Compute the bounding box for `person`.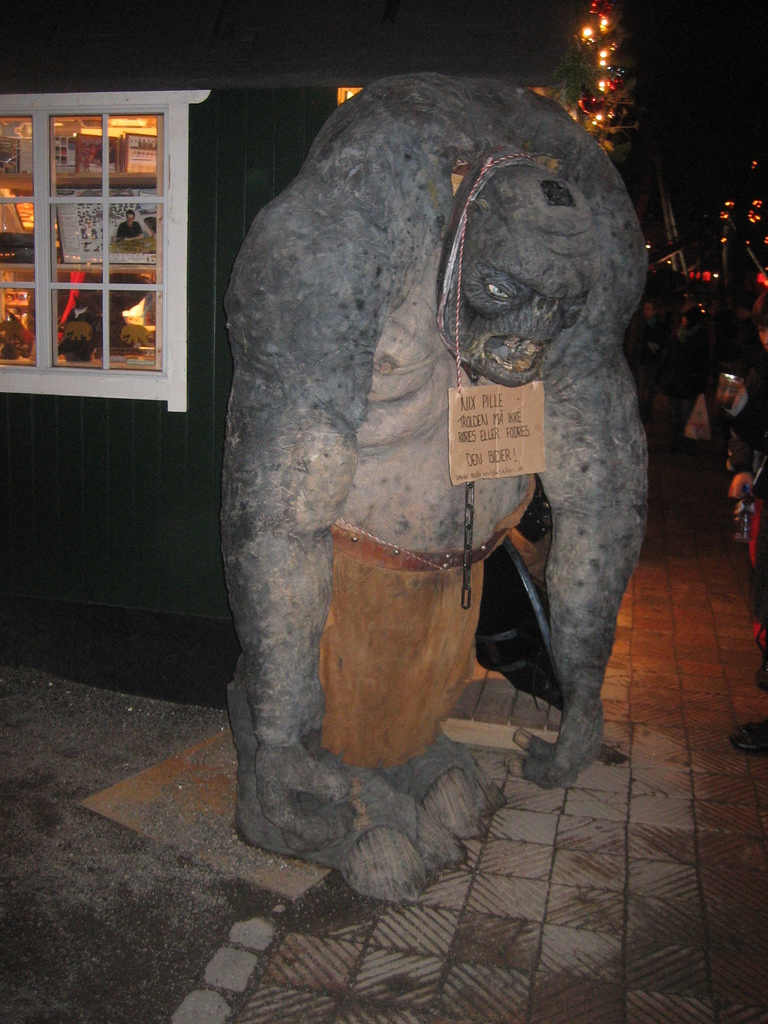
<region>113, 211, 145, 244</region>.
